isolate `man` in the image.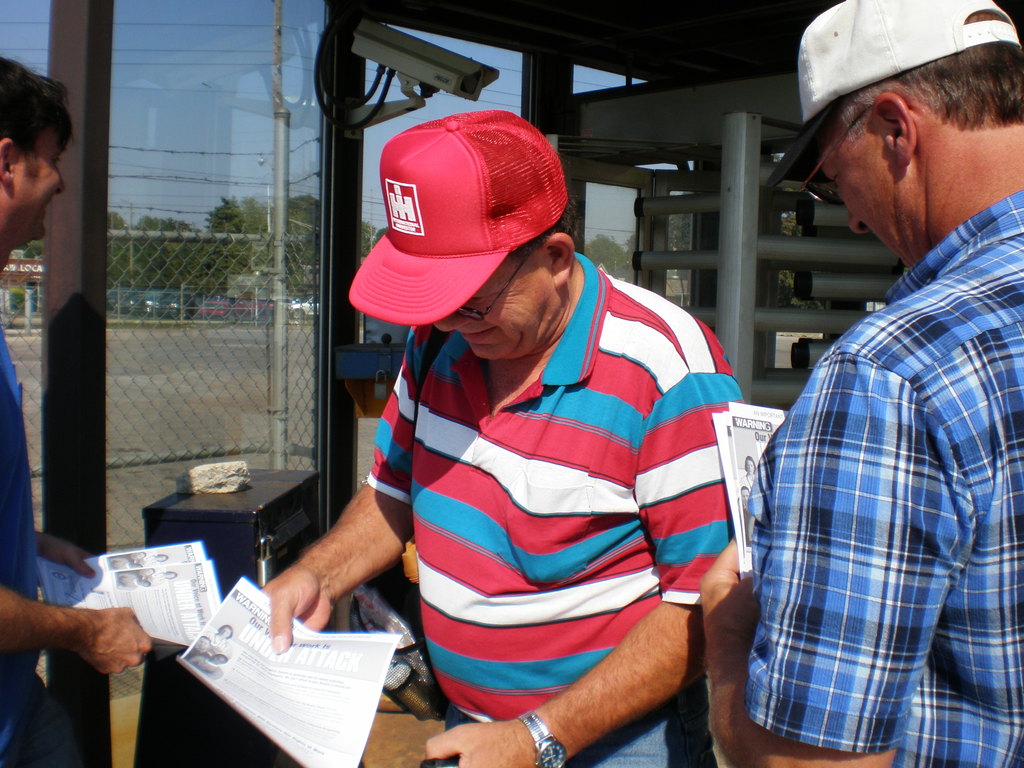
Isolated region: x1=261, y1=102, x2=744, y2=767.
